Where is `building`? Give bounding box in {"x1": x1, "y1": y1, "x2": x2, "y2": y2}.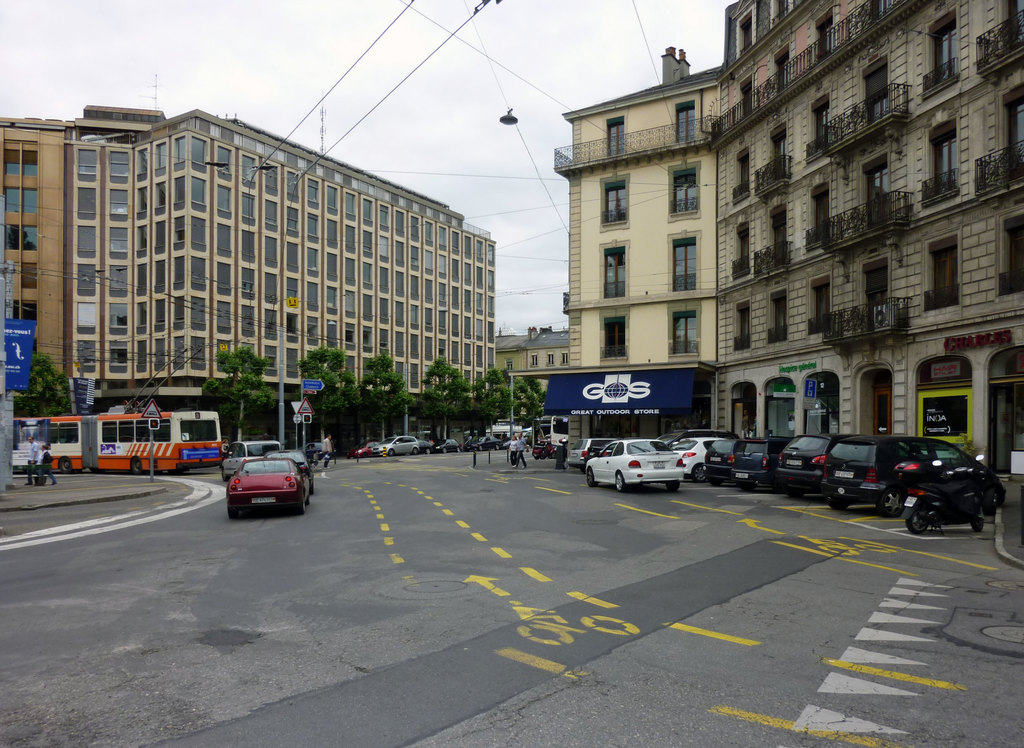
{"x1": 68, "y1": 72, "x2": 495, "y2": 454}.
